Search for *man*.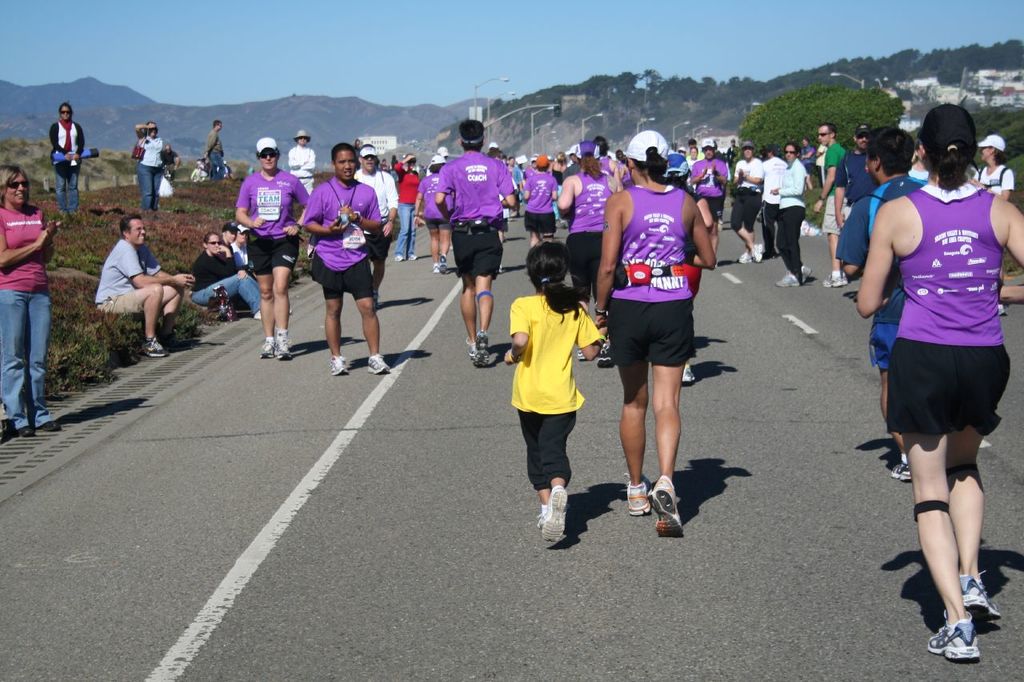
Found at Rect(435, 118, 514, 367).
